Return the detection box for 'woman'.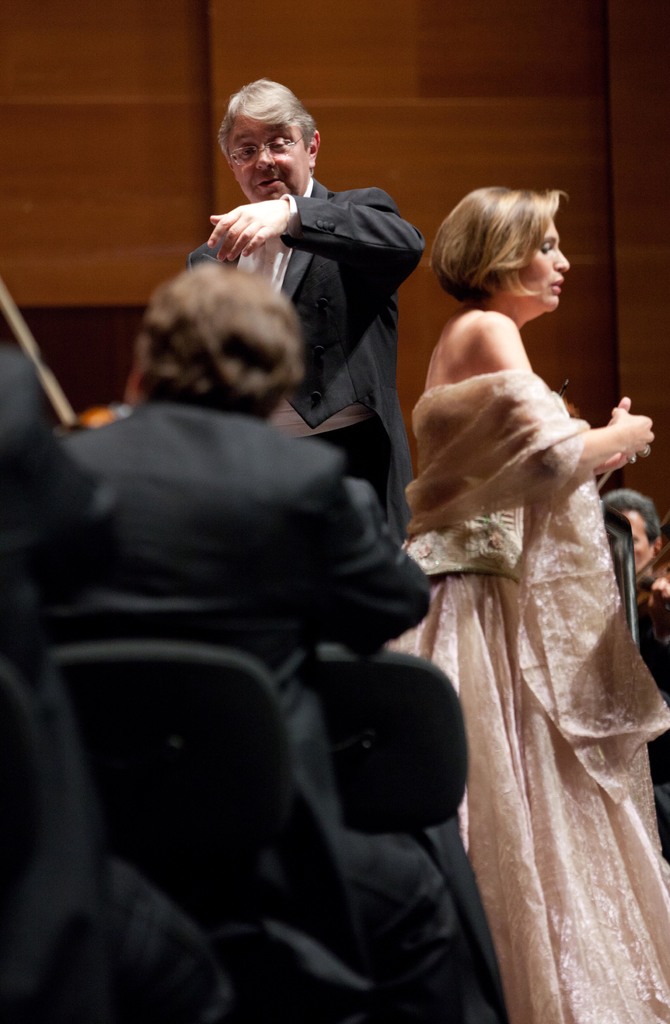
{"left": 376, "top": 167, "right": 646, "bottom": 1002}.
